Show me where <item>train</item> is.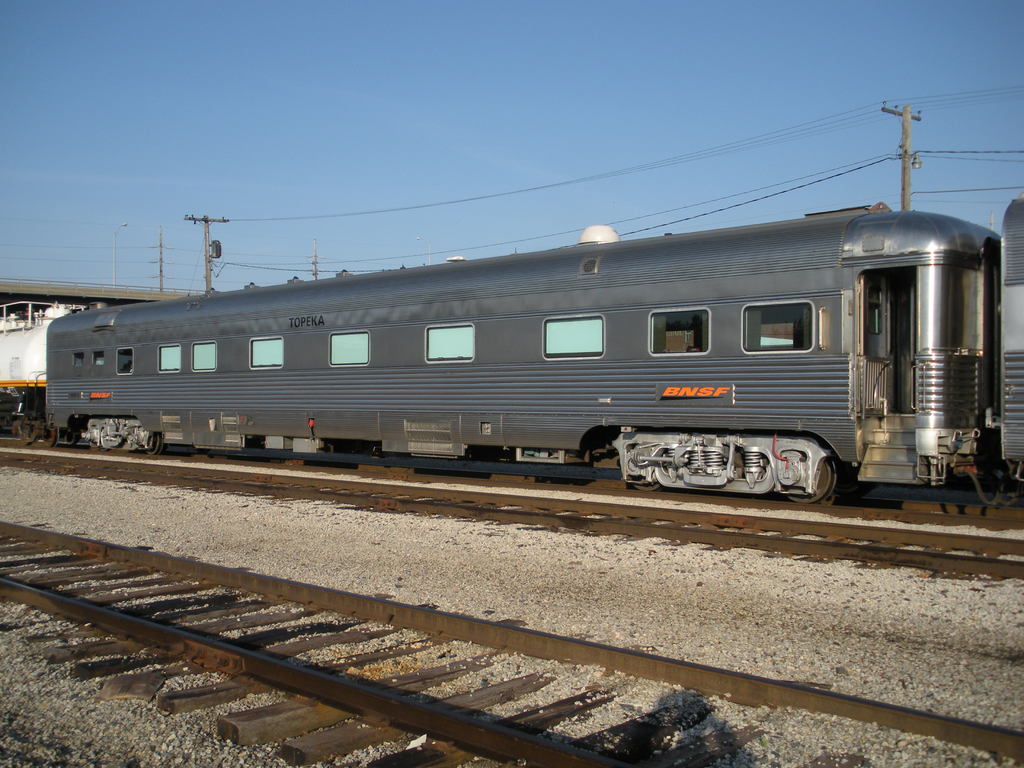
<item>train</item> is at 4,205,1023,508.
